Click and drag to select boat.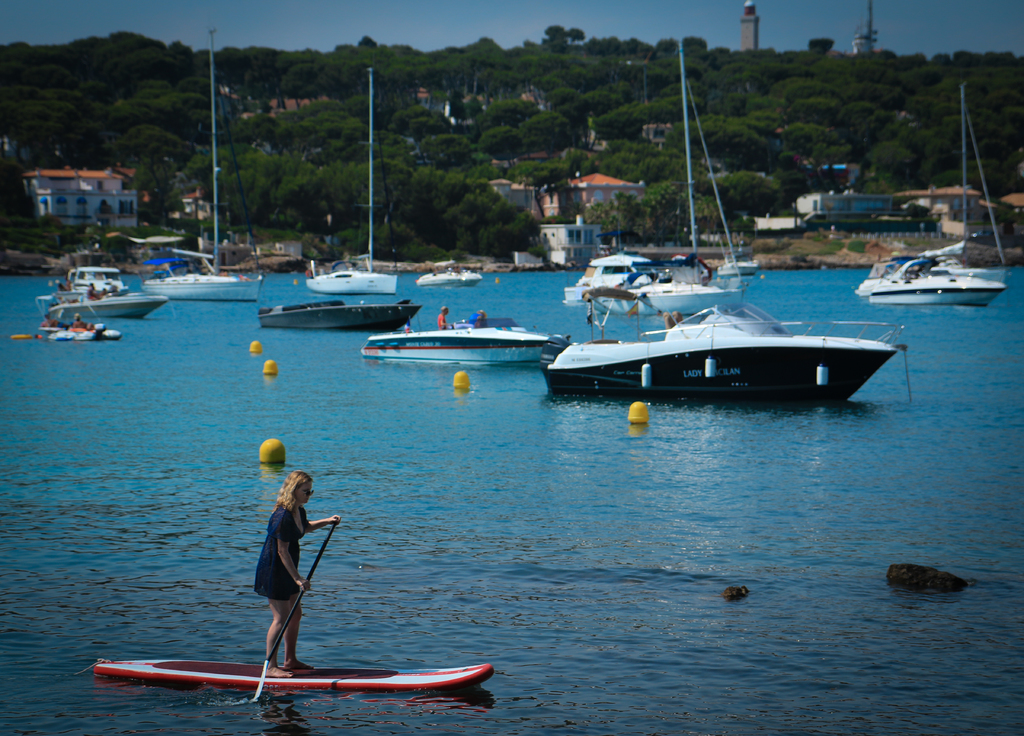
Selection: bbox(309, 70, 403, 293).
